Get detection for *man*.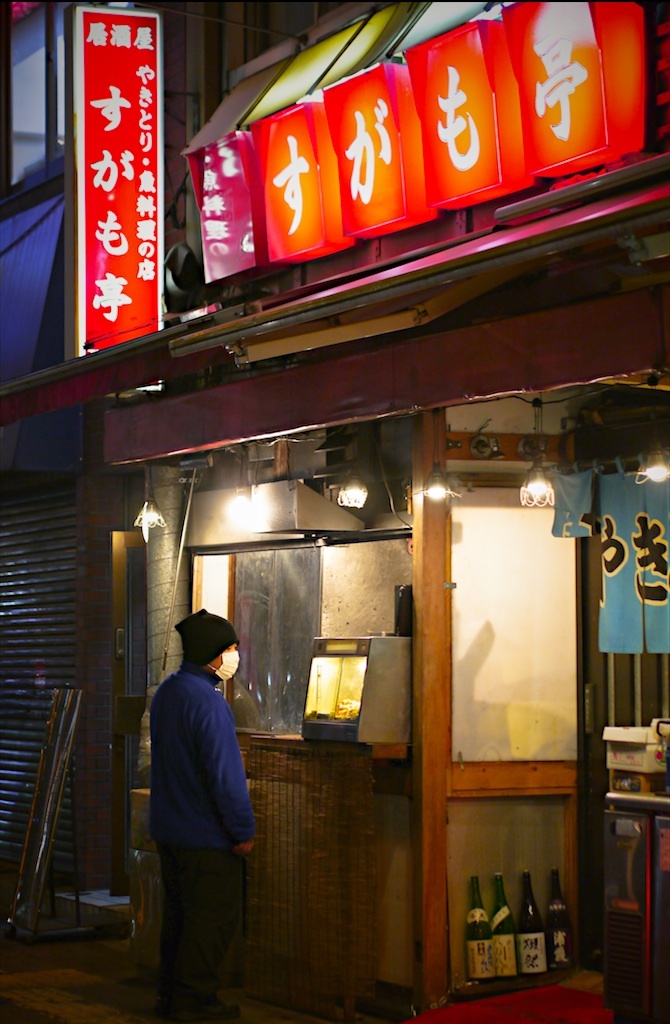
Detection: rect(138, 598, 271, 1013).
